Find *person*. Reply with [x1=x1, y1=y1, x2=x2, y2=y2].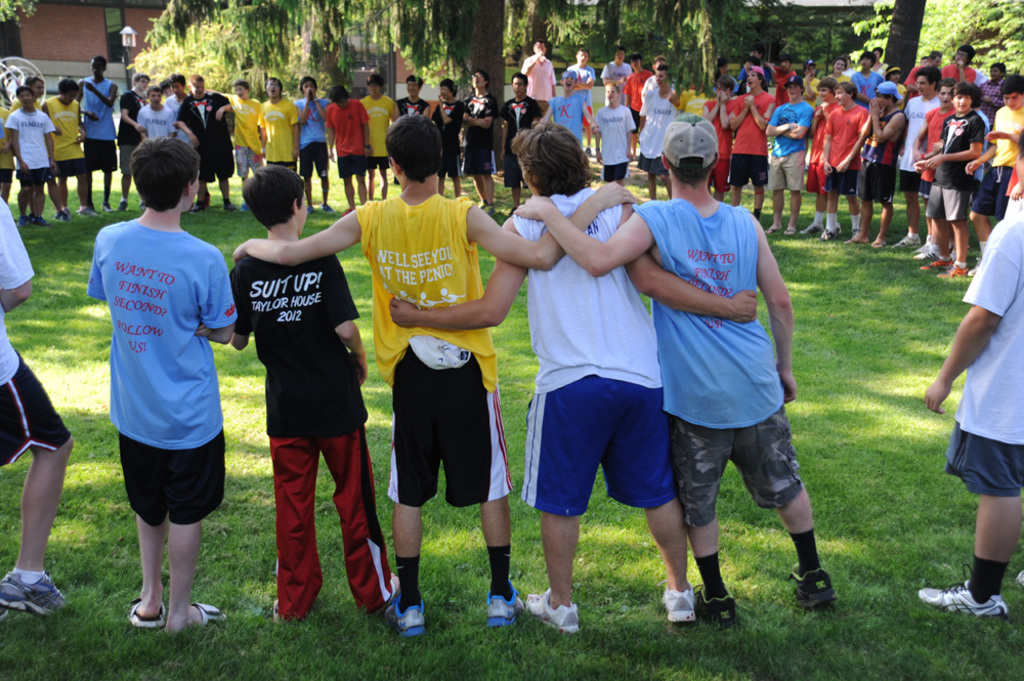
[x1=548, y1=70, x2=597, y2=144].
